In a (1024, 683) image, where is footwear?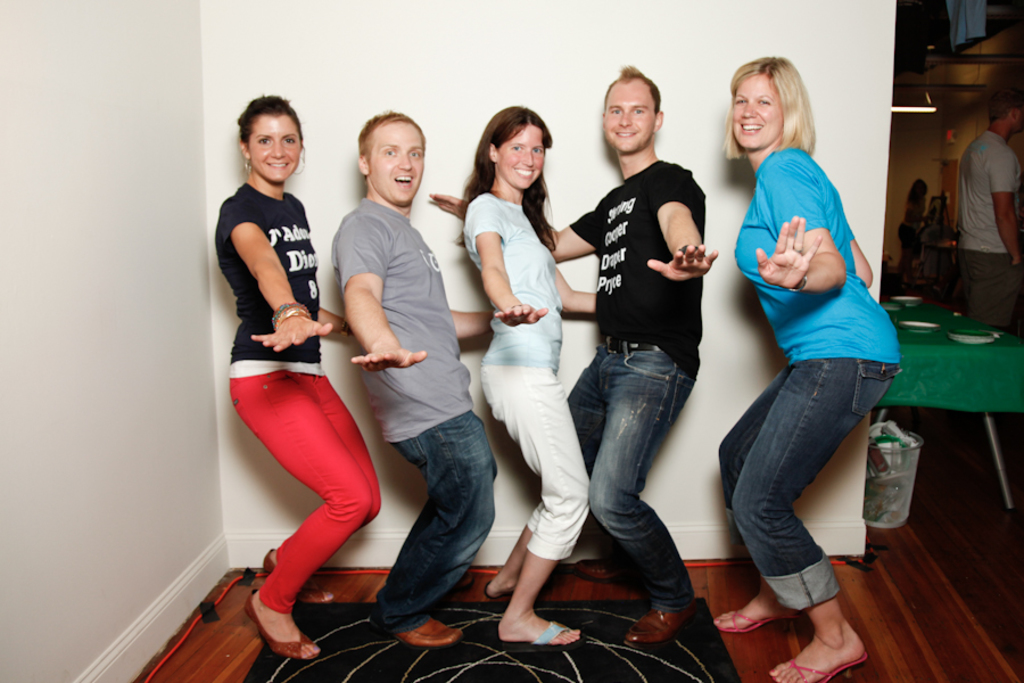
<bbox>570, 552, 620, 578</bbox>.
